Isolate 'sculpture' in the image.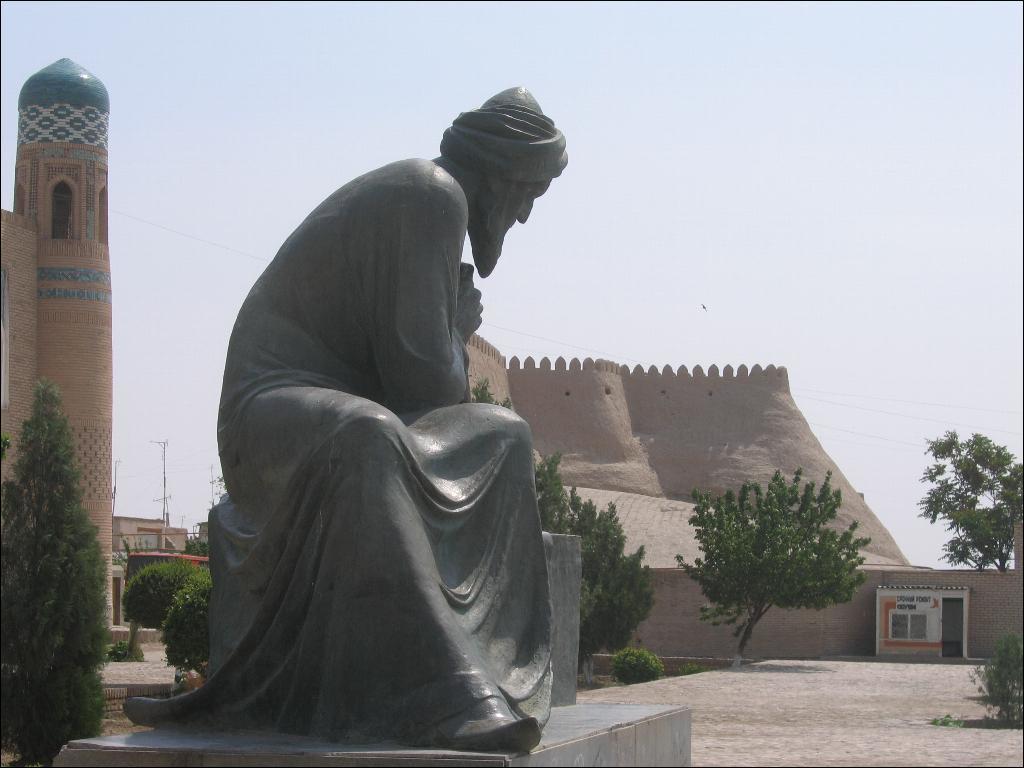
Isolated region: 144 112 582 767.
